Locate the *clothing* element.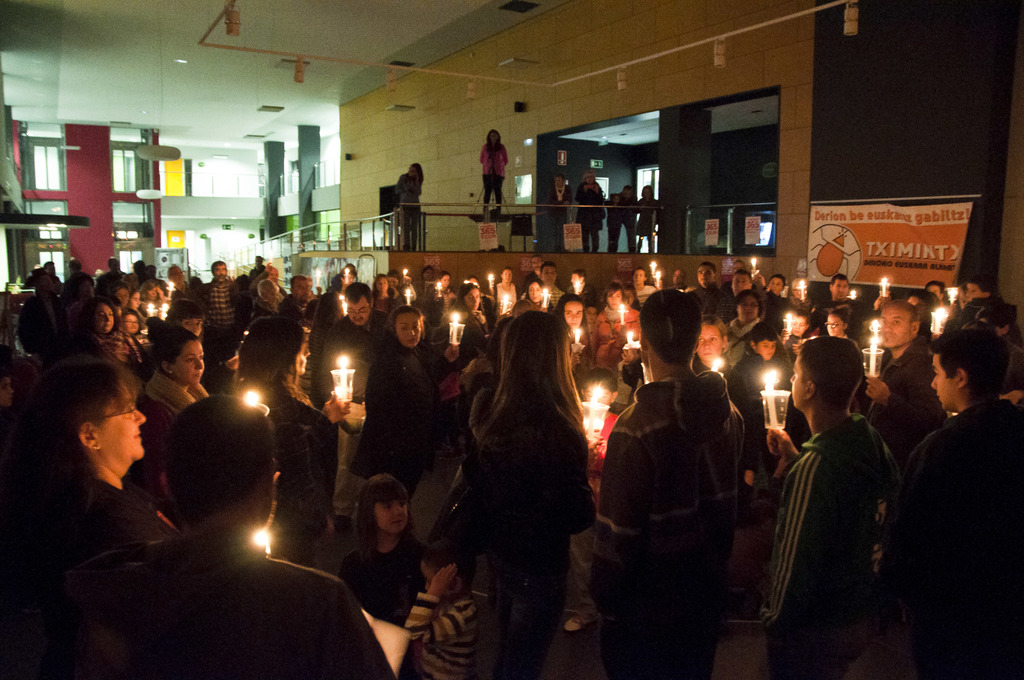
Element bbox: [768,378,917,668].
